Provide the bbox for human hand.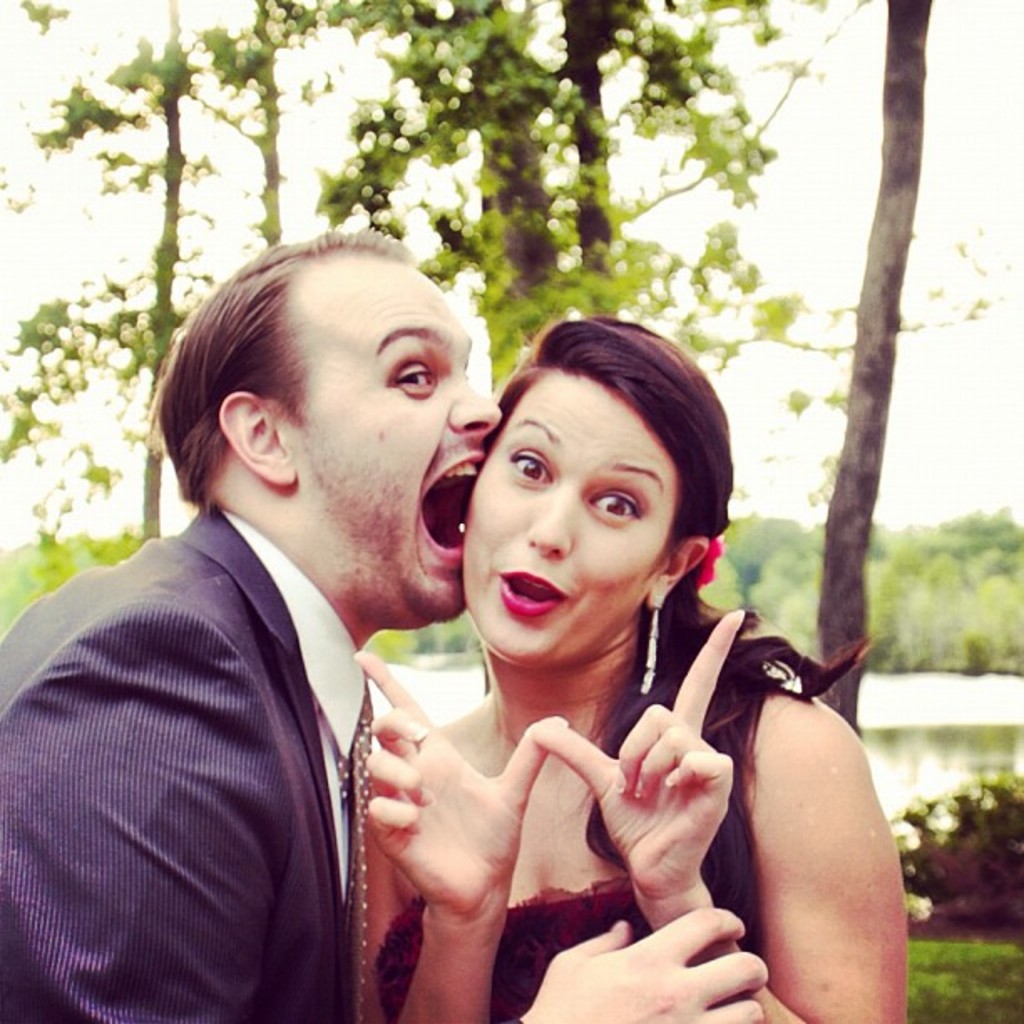
534 612 746 904.
